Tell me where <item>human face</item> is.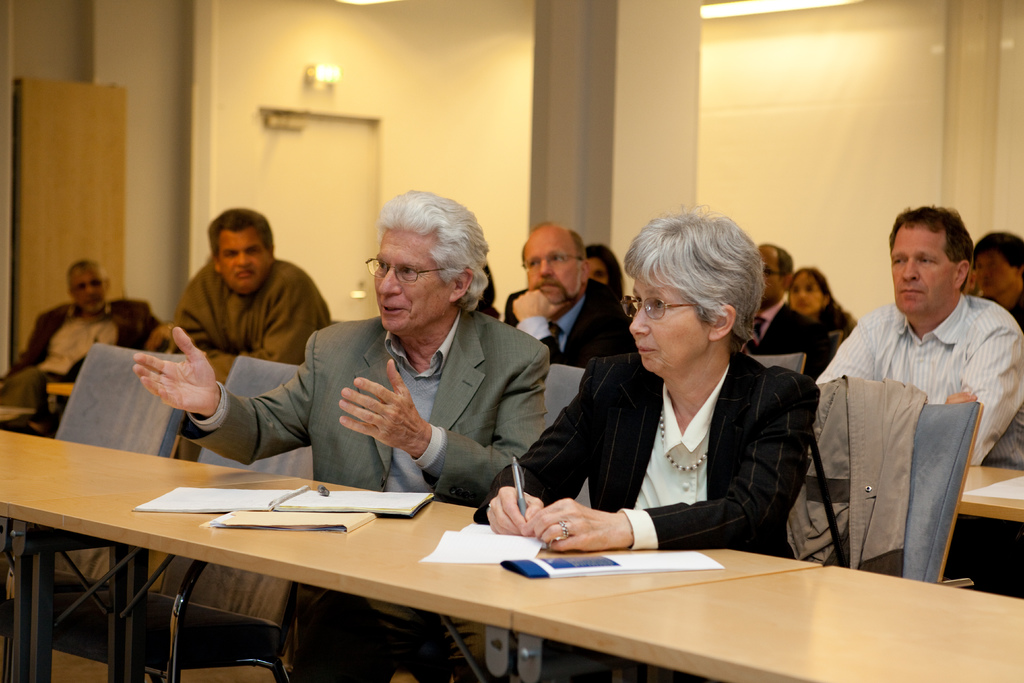
<item>human face</item> is at 220, 231, 271, 295.
